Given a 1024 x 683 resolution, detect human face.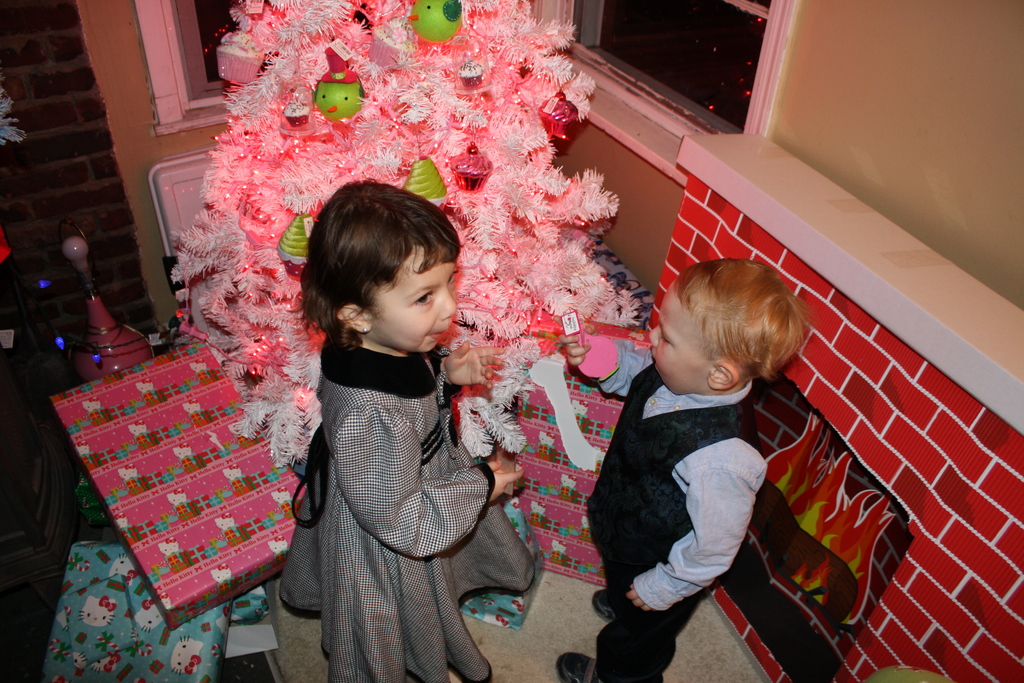
367,247,460,356.
